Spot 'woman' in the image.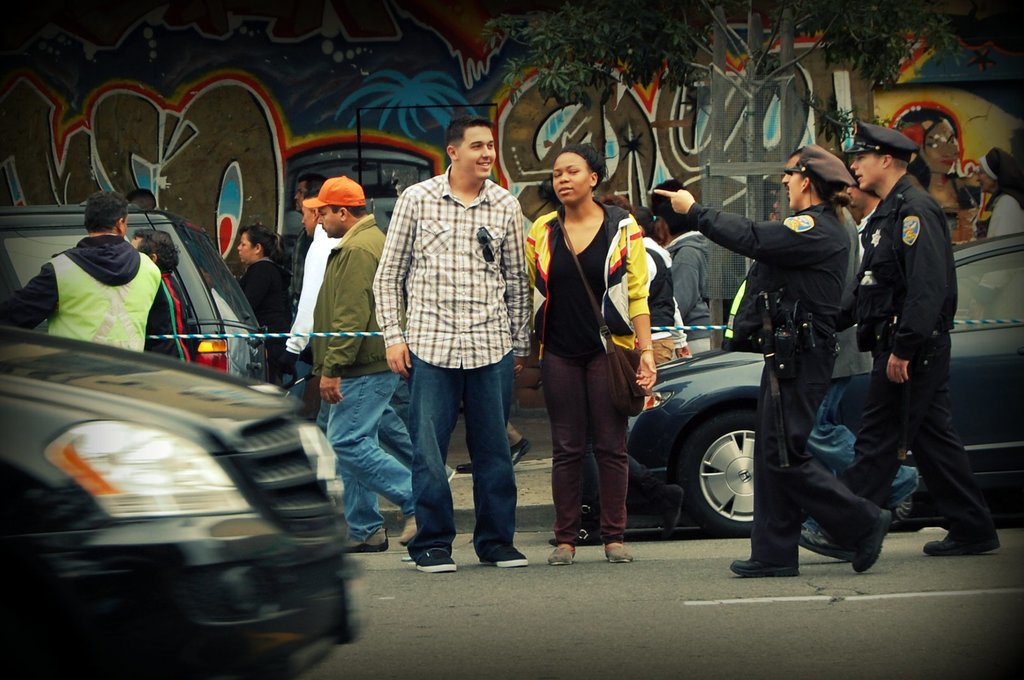
'woman' found at (x1=236, y1=222, x2=314, y2=400).
